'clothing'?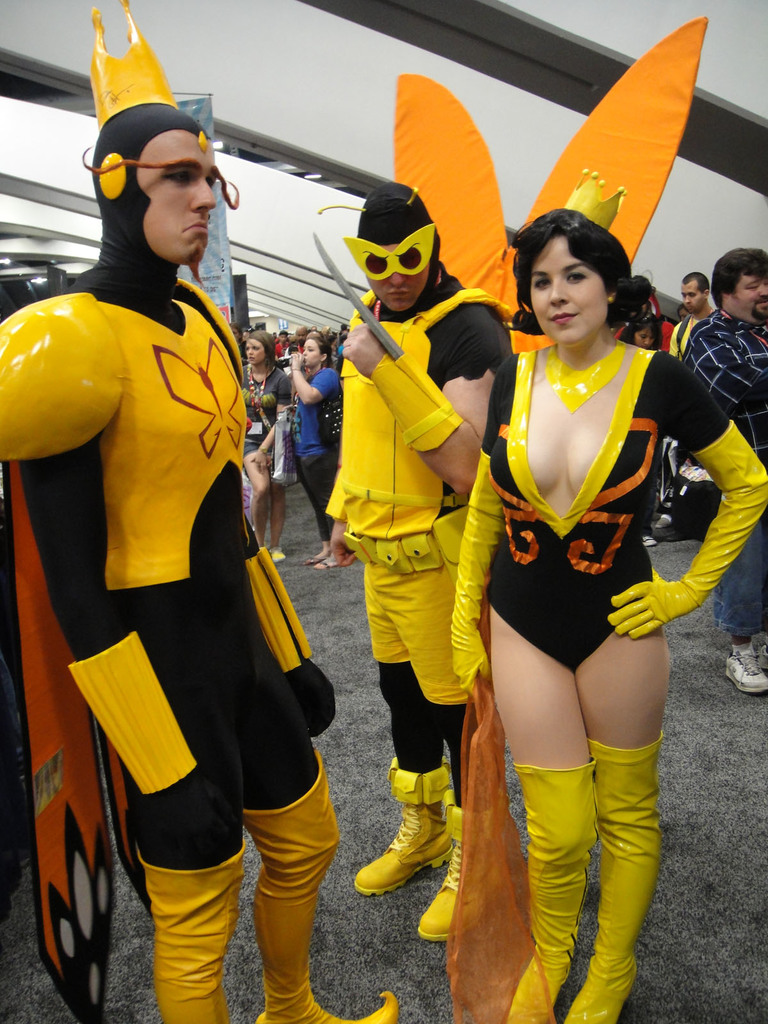
{"x1": 236, "y1": 361, "x2": 289, "y2": 459}
